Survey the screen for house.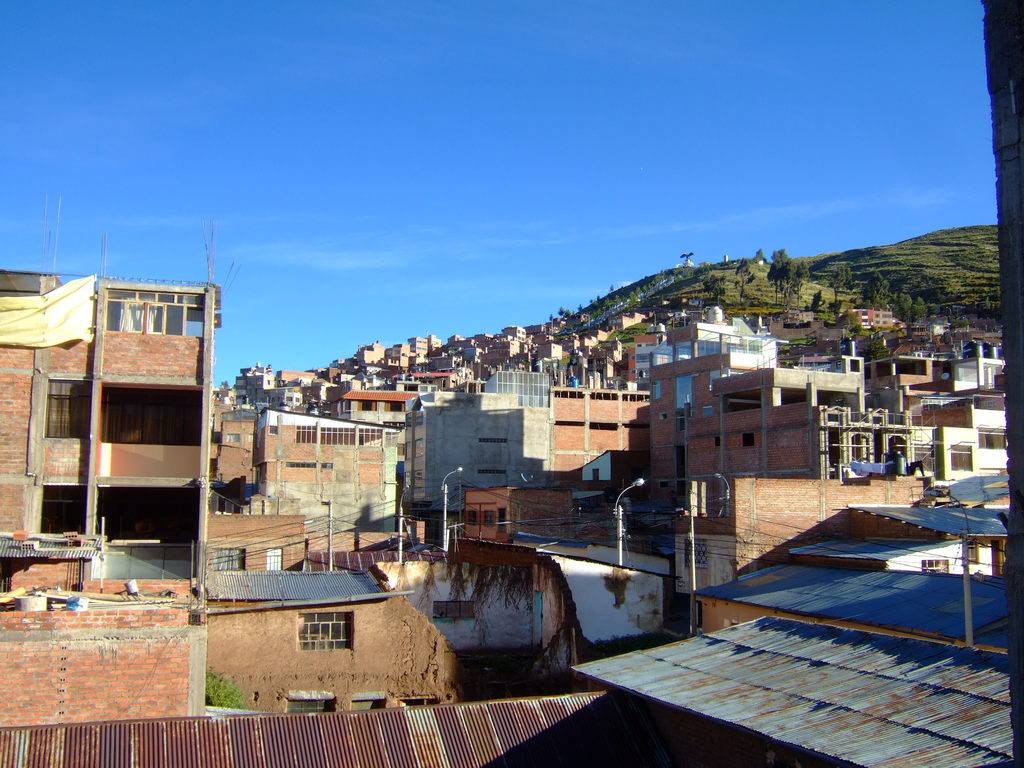
Survey found: 685/557/1019/655.
